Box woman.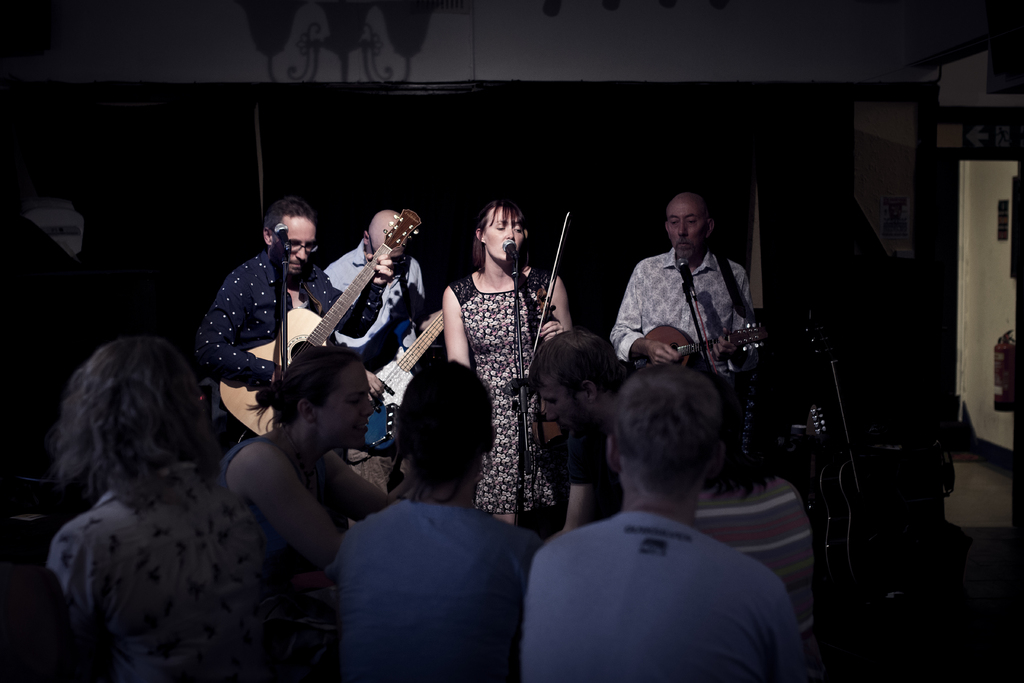
crop(426, 177, 566, 563).
